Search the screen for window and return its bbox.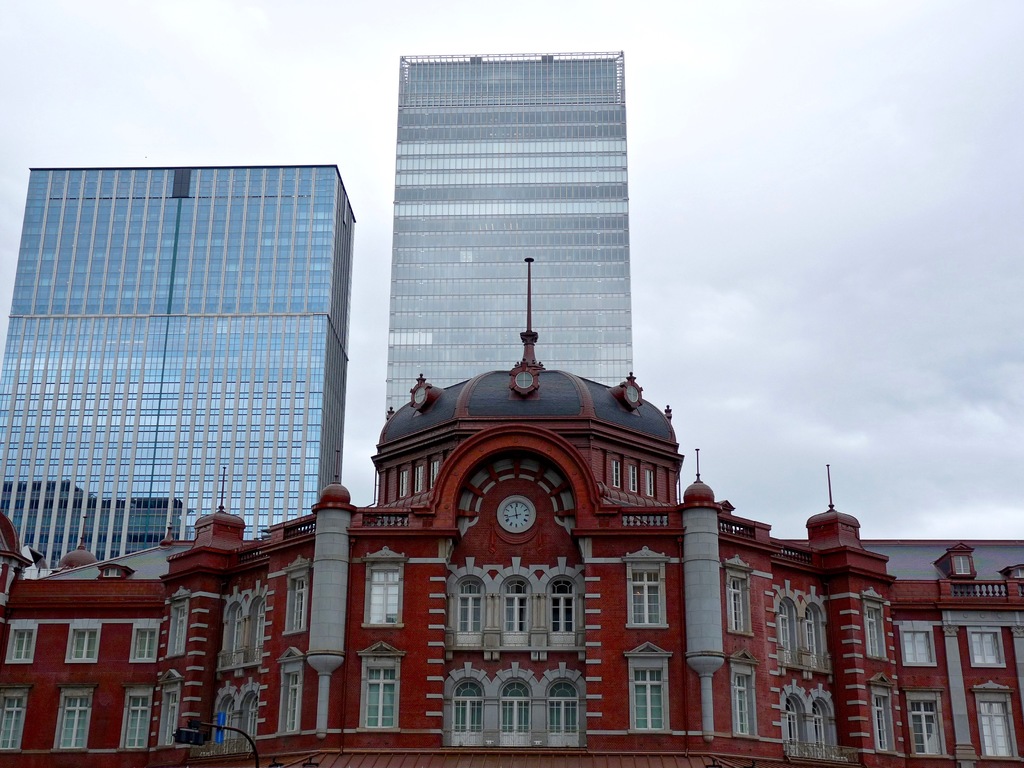
Found: pyautogui.locateOnScreen(631, 654, 668, 739).
